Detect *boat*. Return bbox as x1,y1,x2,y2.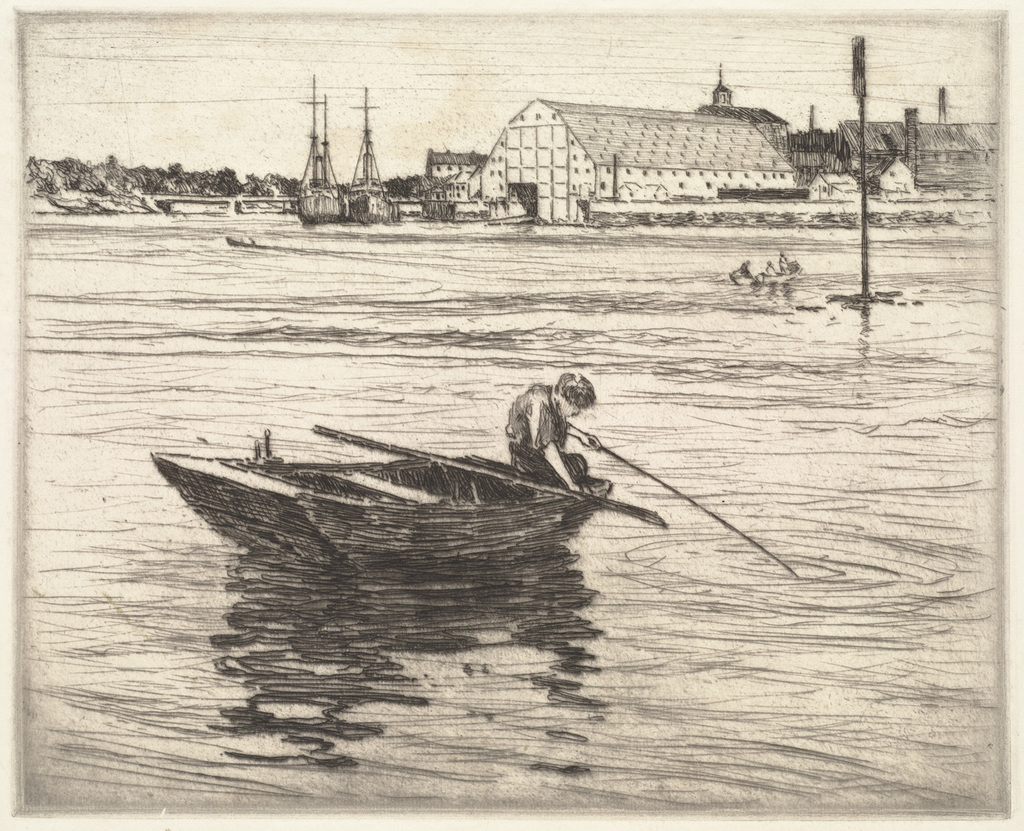
290,65,352,231.
